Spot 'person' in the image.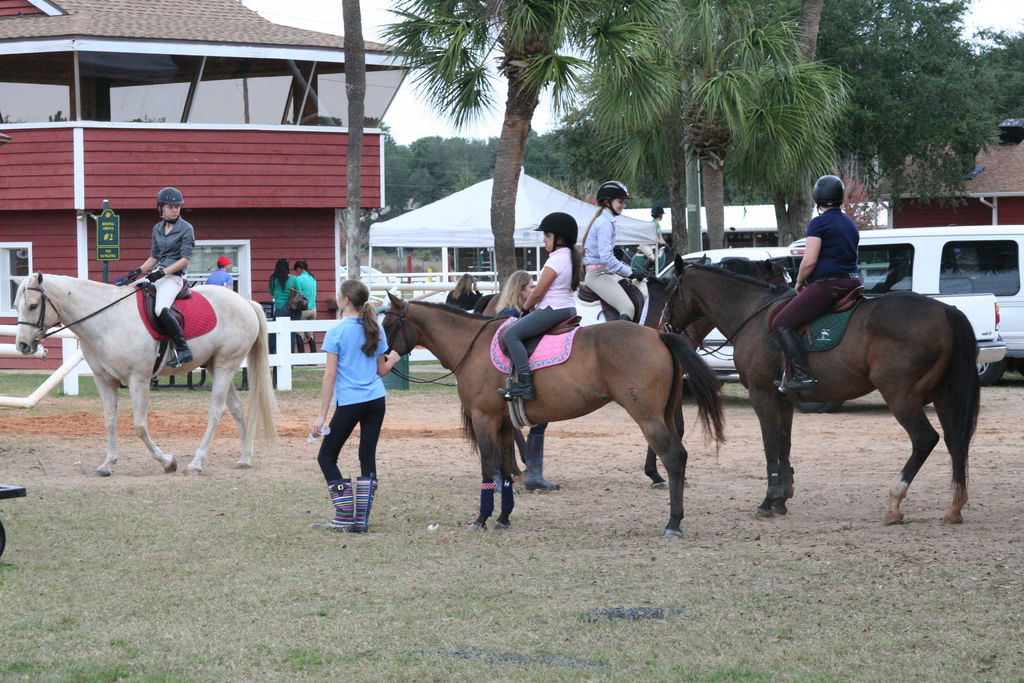
'person' found at <region>205, 256, 237, 293</region>.
